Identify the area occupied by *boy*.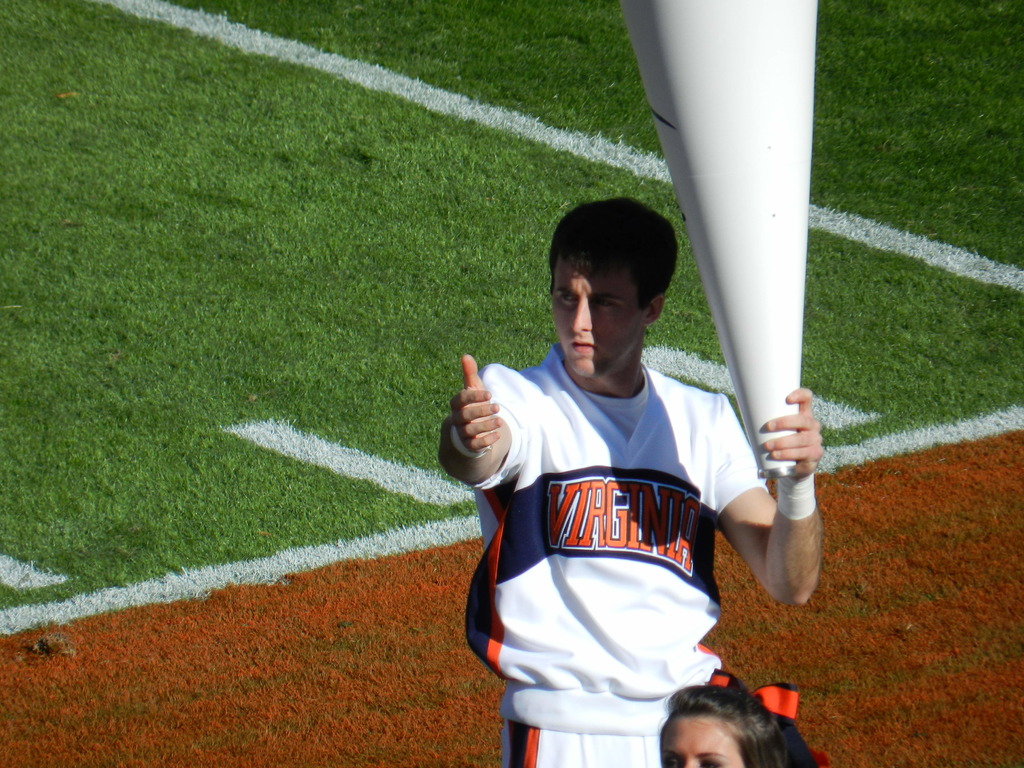
Area: Rect(374, 151, 835, 739).
